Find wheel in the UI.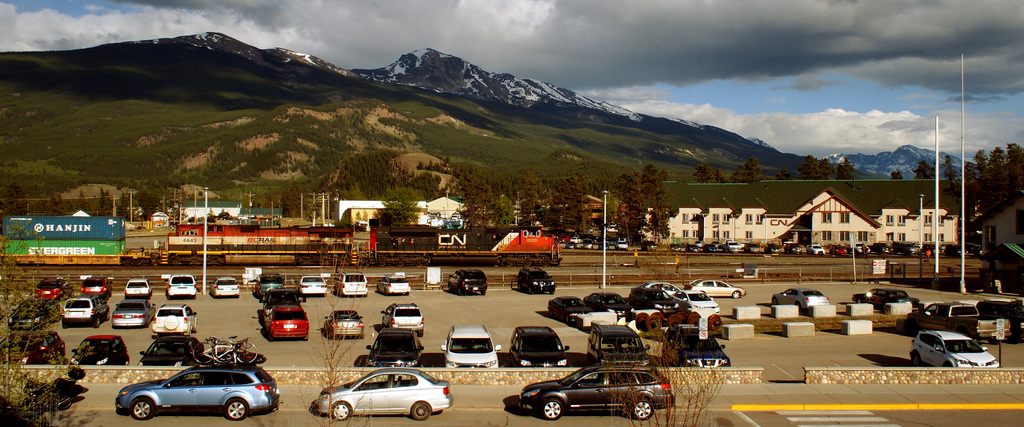
UI element at {"left": 912, "top": 350, "right": 924, "bottom": 366}.
